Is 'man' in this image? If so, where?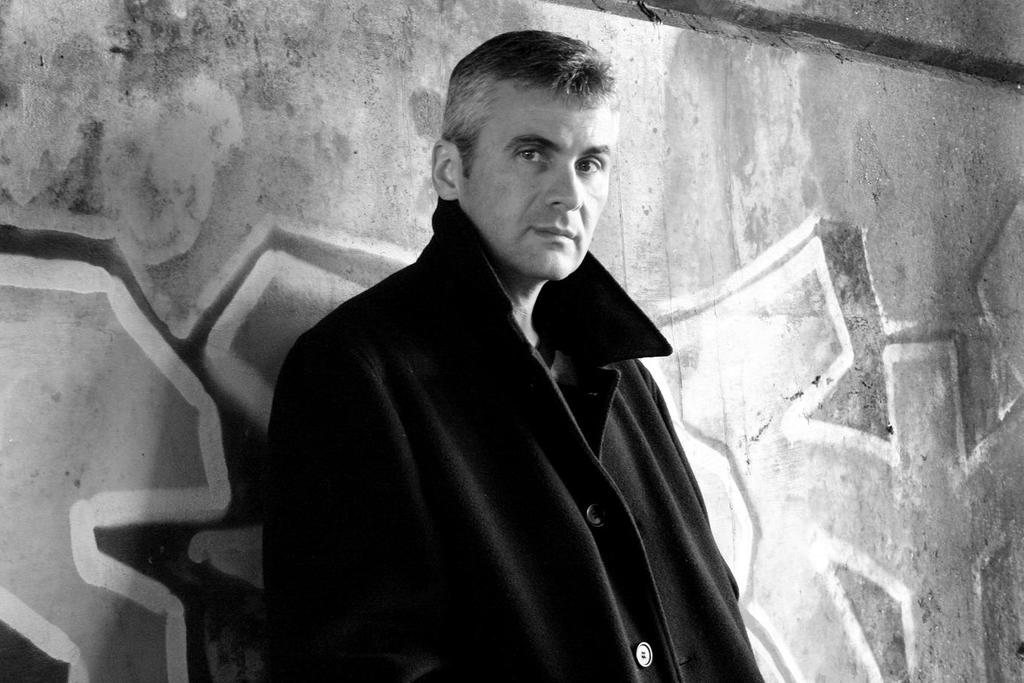
Yes, at rect(239, 31, 785, 666).
